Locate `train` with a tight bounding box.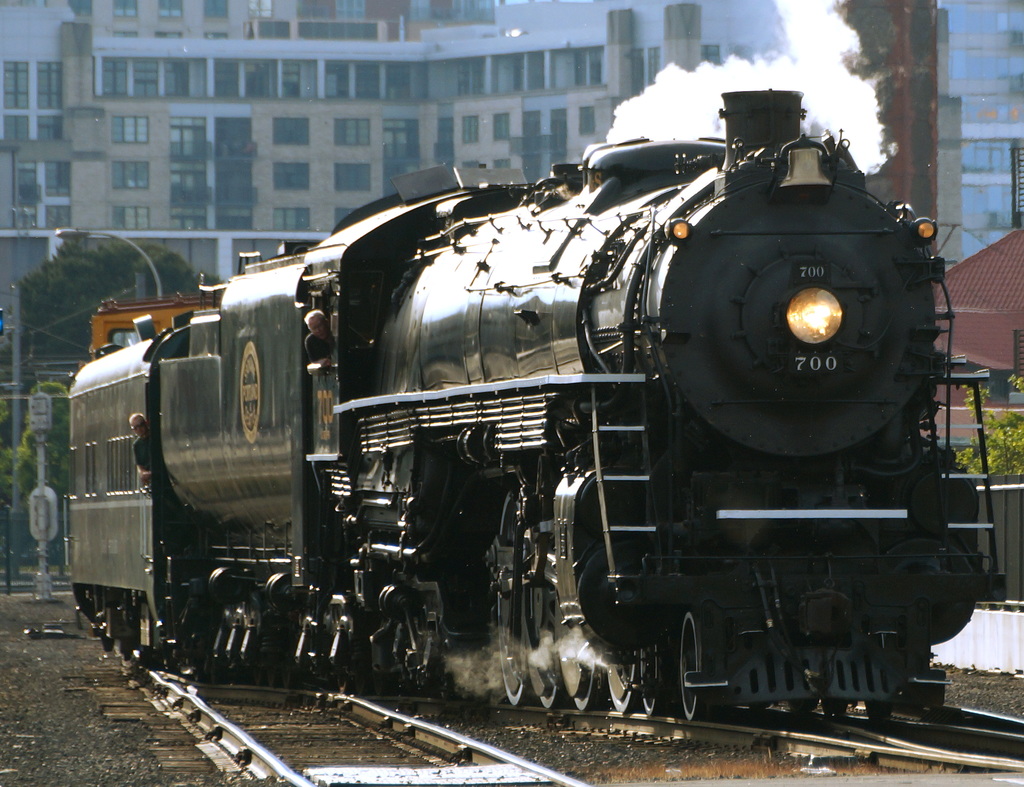
65 90 1002 720.
